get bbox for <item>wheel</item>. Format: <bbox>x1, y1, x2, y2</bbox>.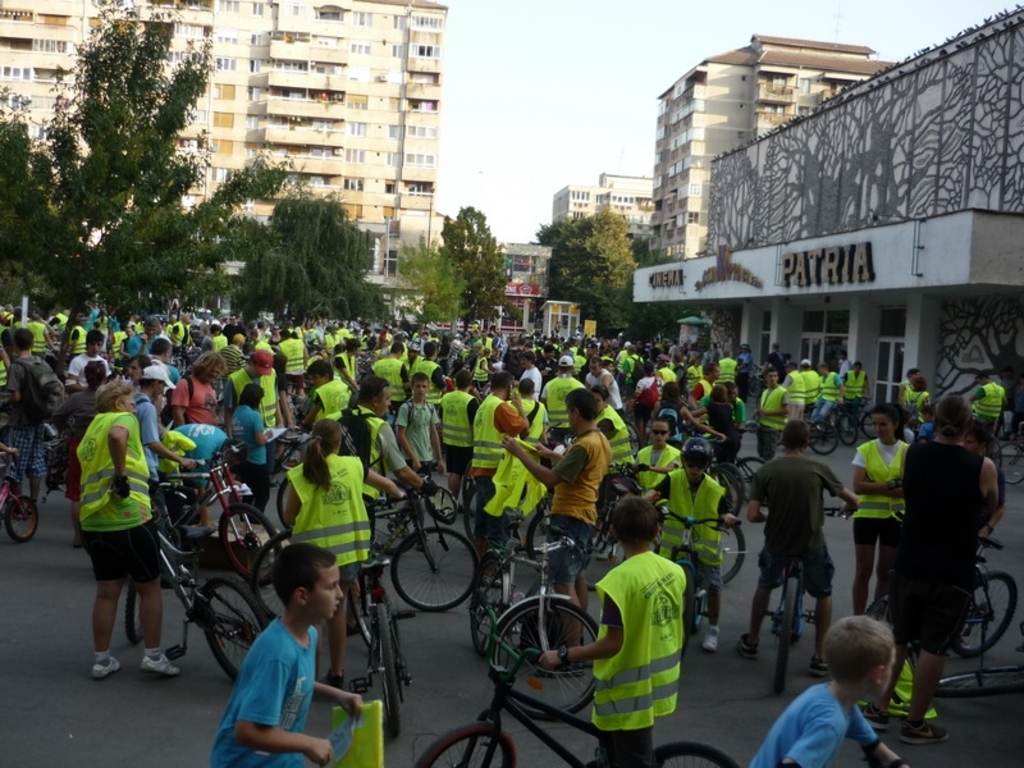
<bbox>380, 603, 399, 730</bbox>.
